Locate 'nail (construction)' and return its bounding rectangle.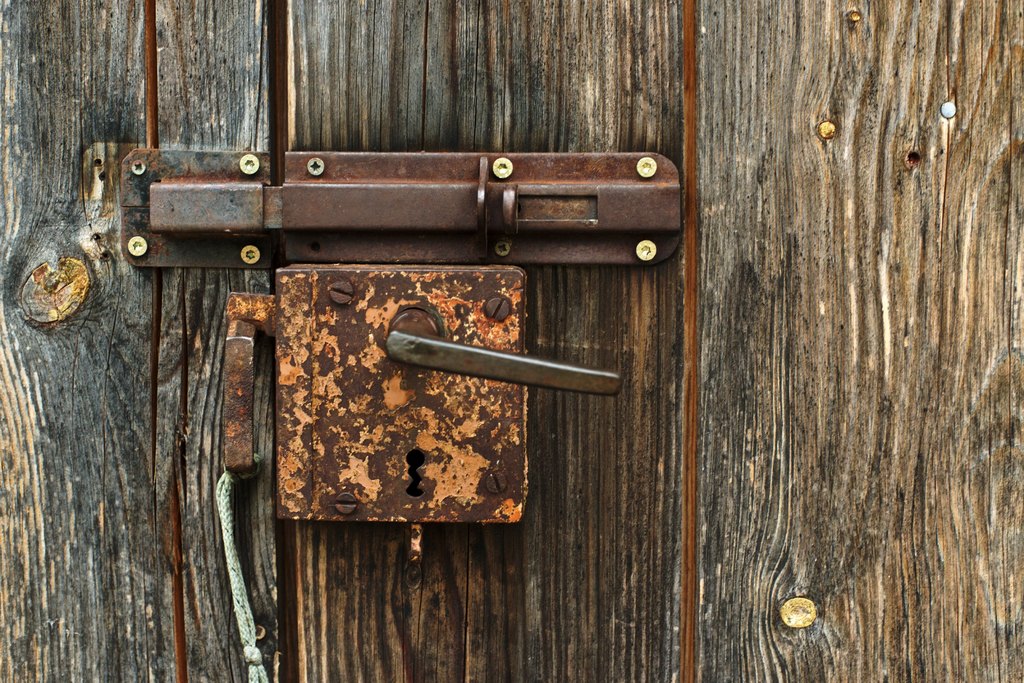
332/282/352/306.
